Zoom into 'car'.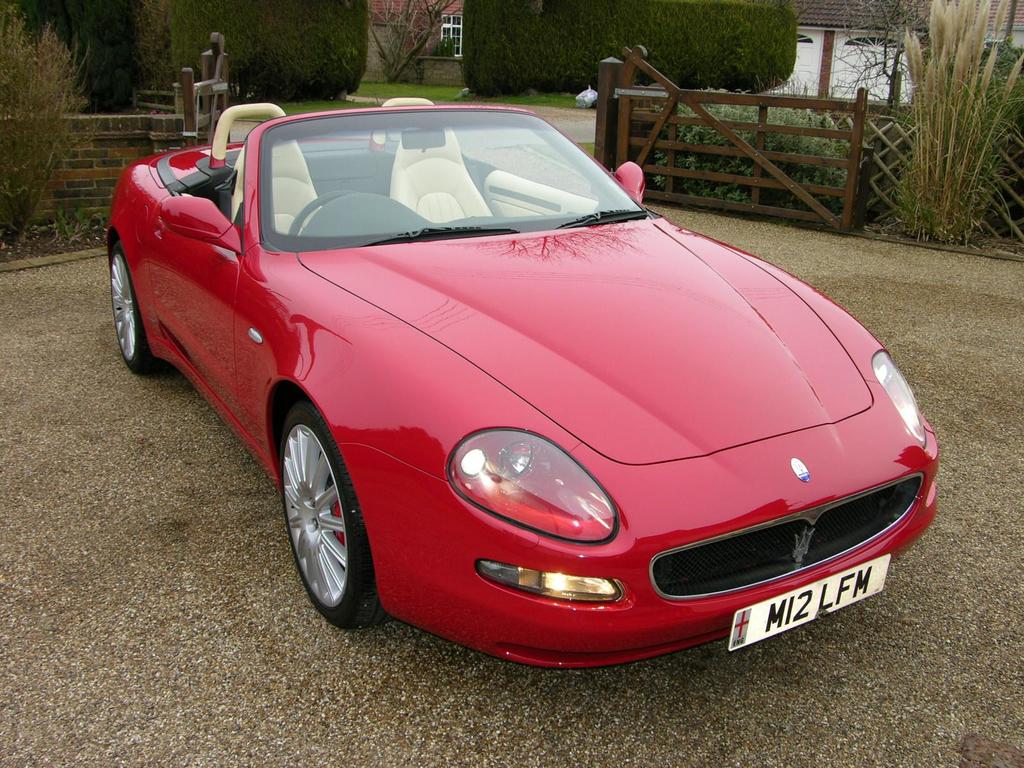
Zoom target: bbox(90, 104, 934, 662).
